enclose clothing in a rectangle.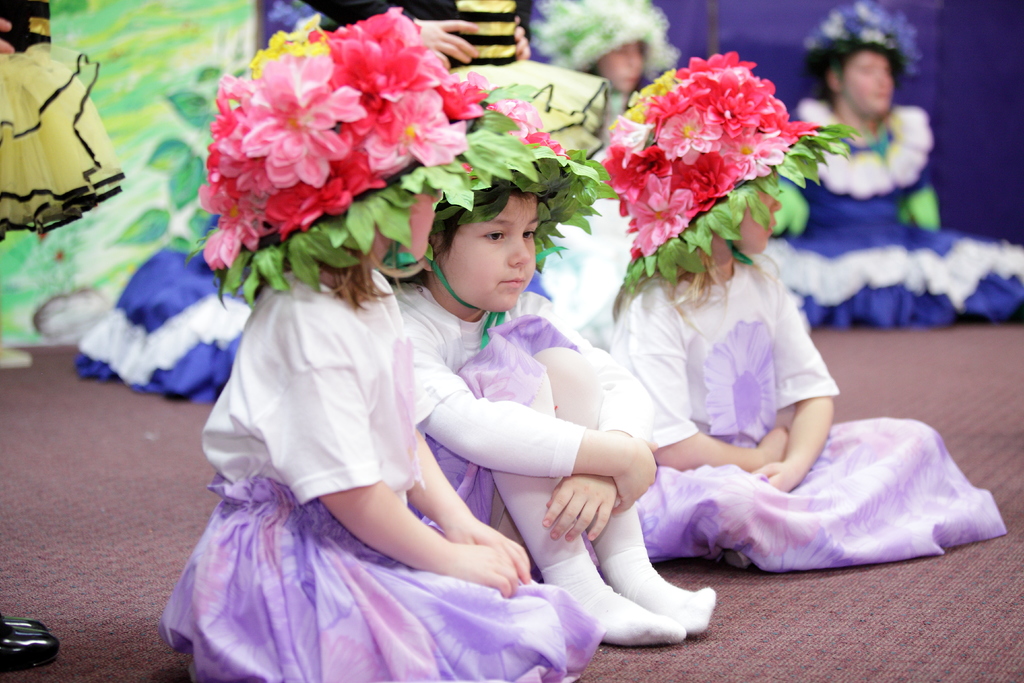
(396,282,661,571).
